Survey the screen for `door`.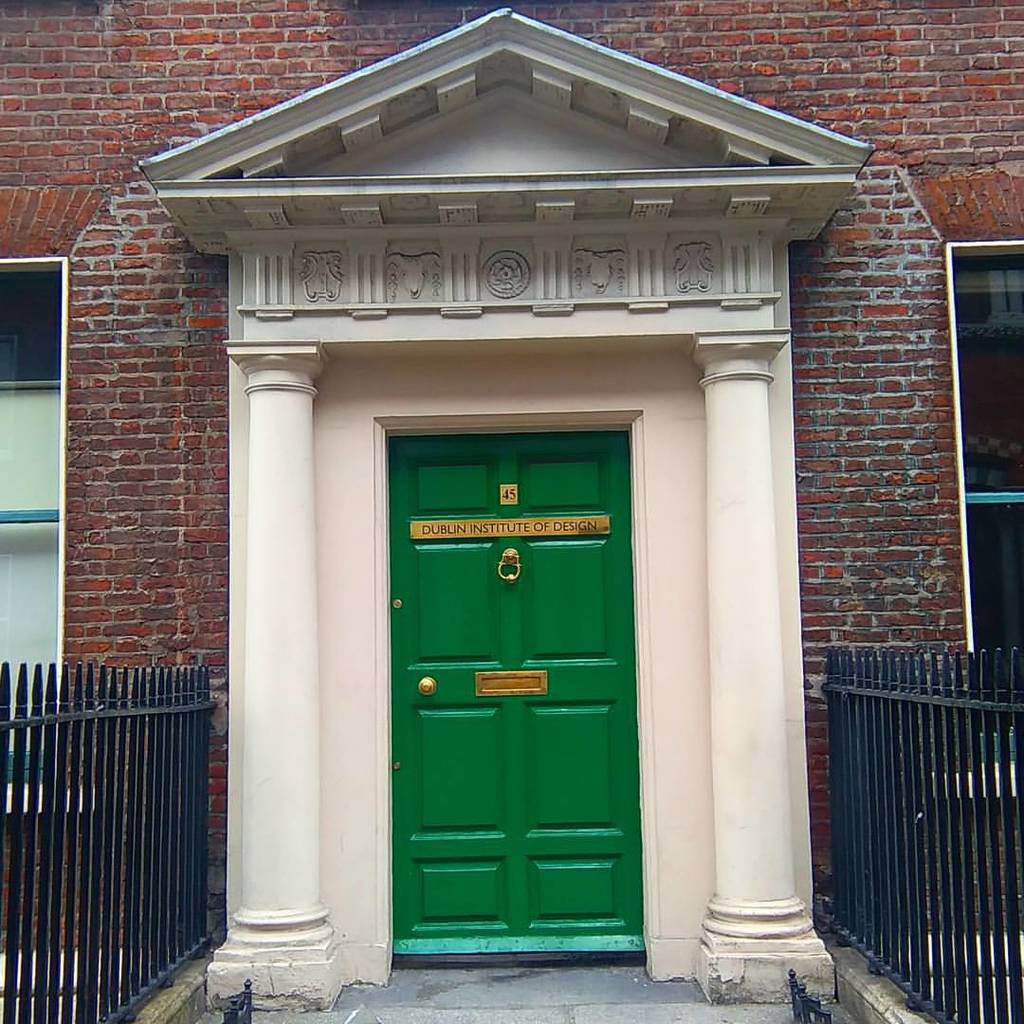
Survey found: locate(384, 431, 652, 951).
